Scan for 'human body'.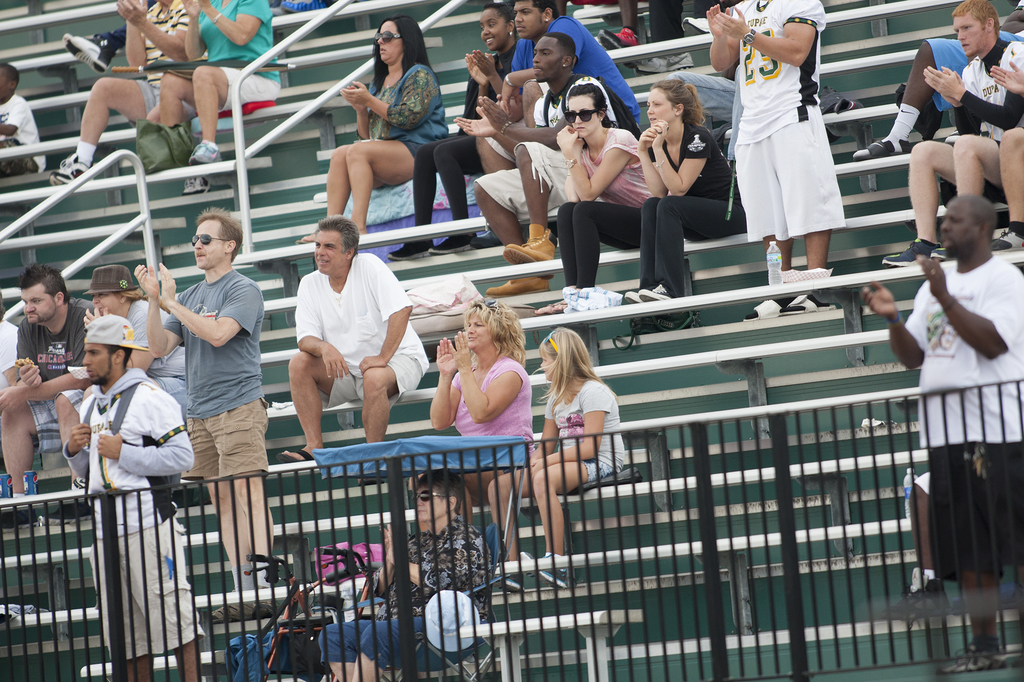
Scan result: 0,64,44,177.
